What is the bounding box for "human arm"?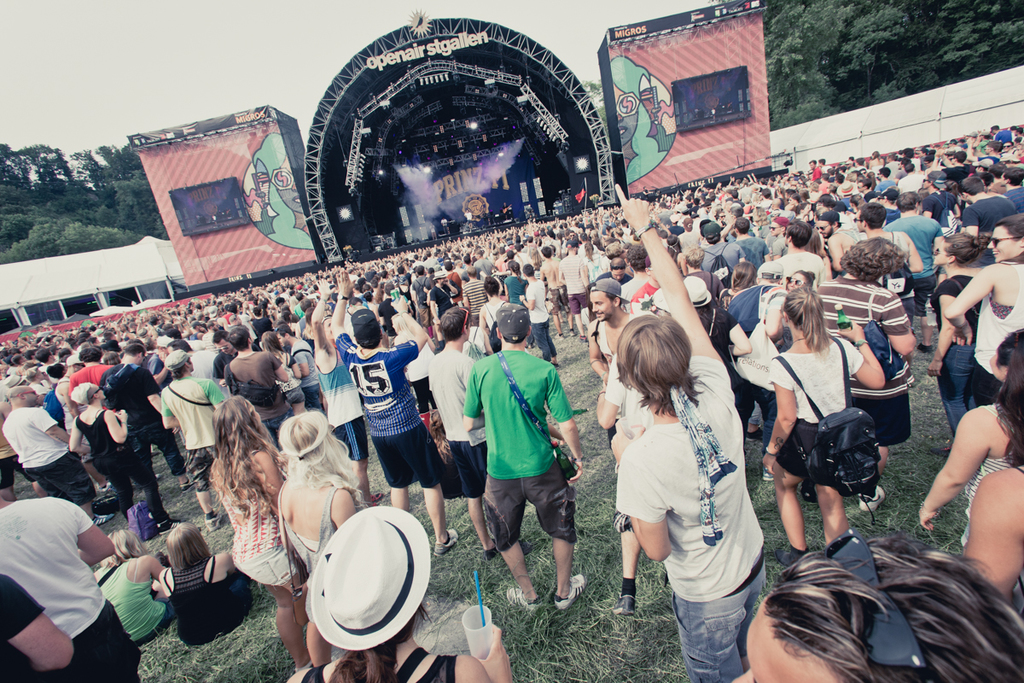
[x1=715, y1=312, x2=752, y2=361].
